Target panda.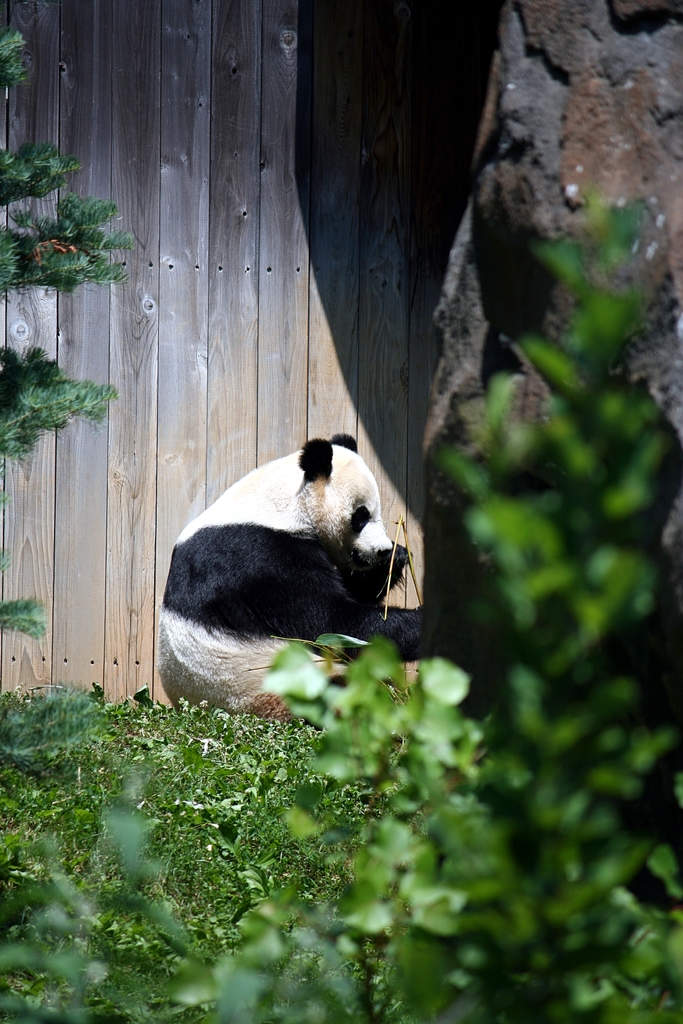
Target region: [148,429,425,715].
